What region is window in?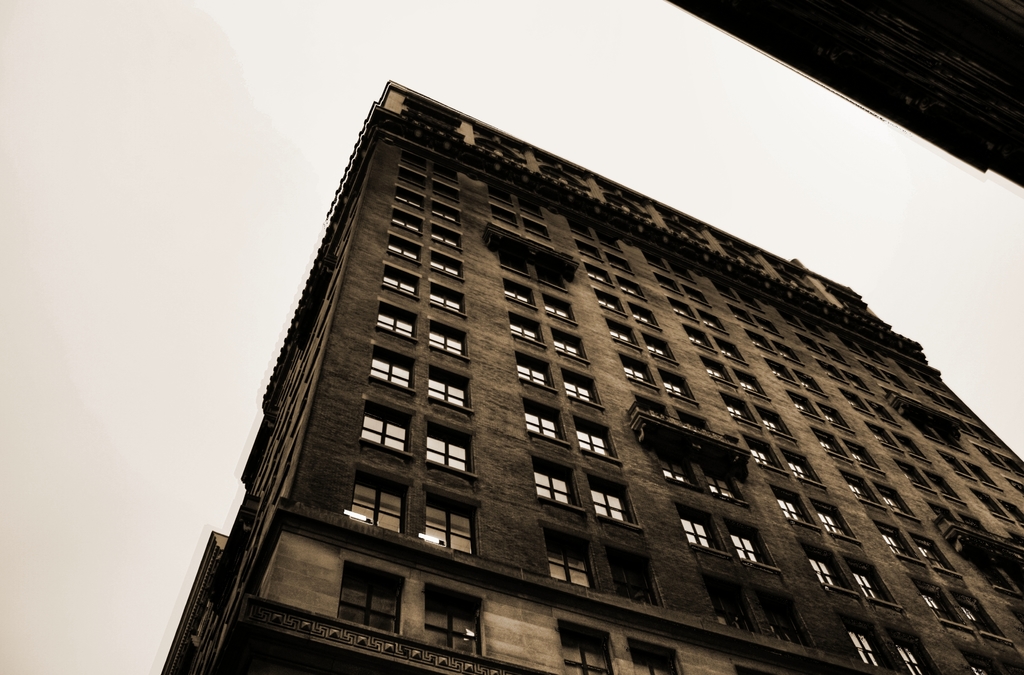
bbox(610, 256, 630, 268).
